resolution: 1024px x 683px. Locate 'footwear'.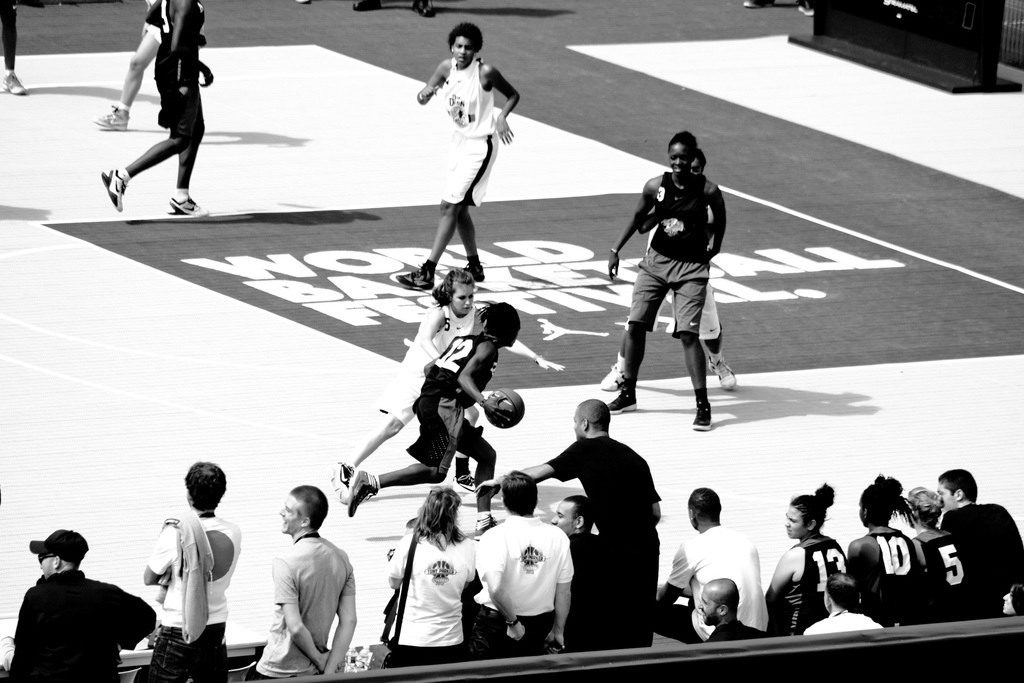
x1=99, y1=165, x2=129, y2=213.
